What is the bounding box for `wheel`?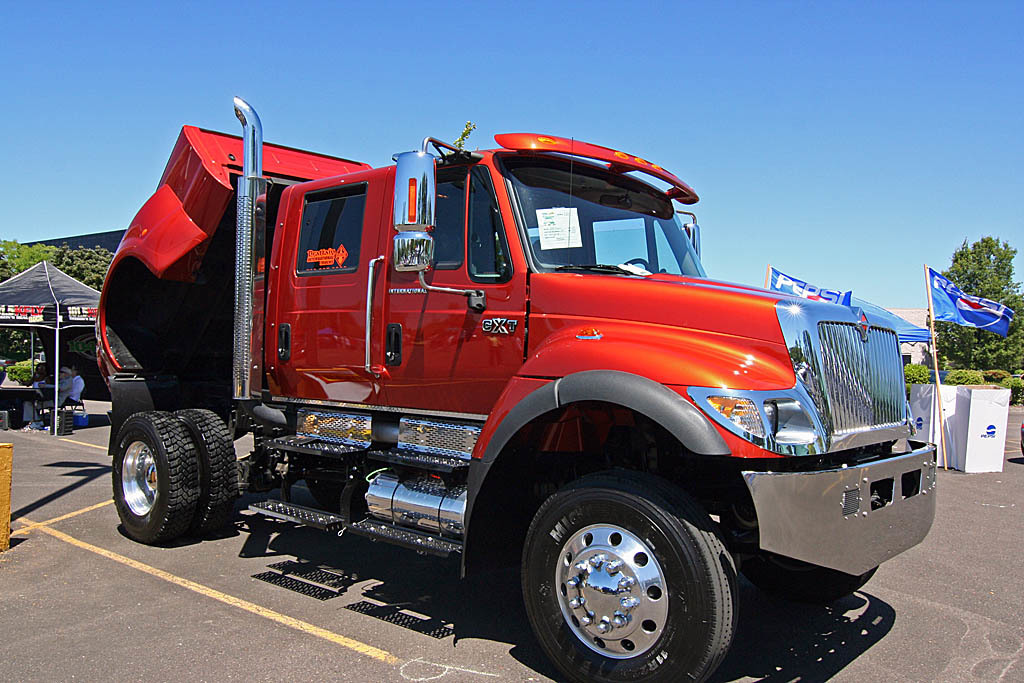
111 410 200 547.
